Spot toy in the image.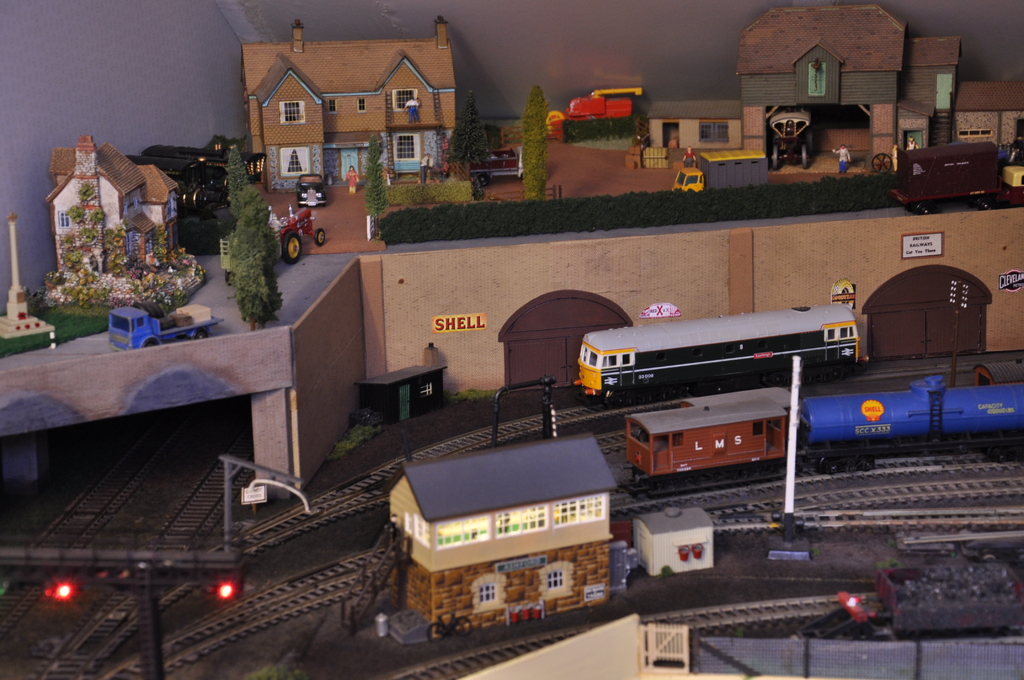
toy found at {"x1": 227, "y1": 202, "x2": 289, "y2": 332}.
